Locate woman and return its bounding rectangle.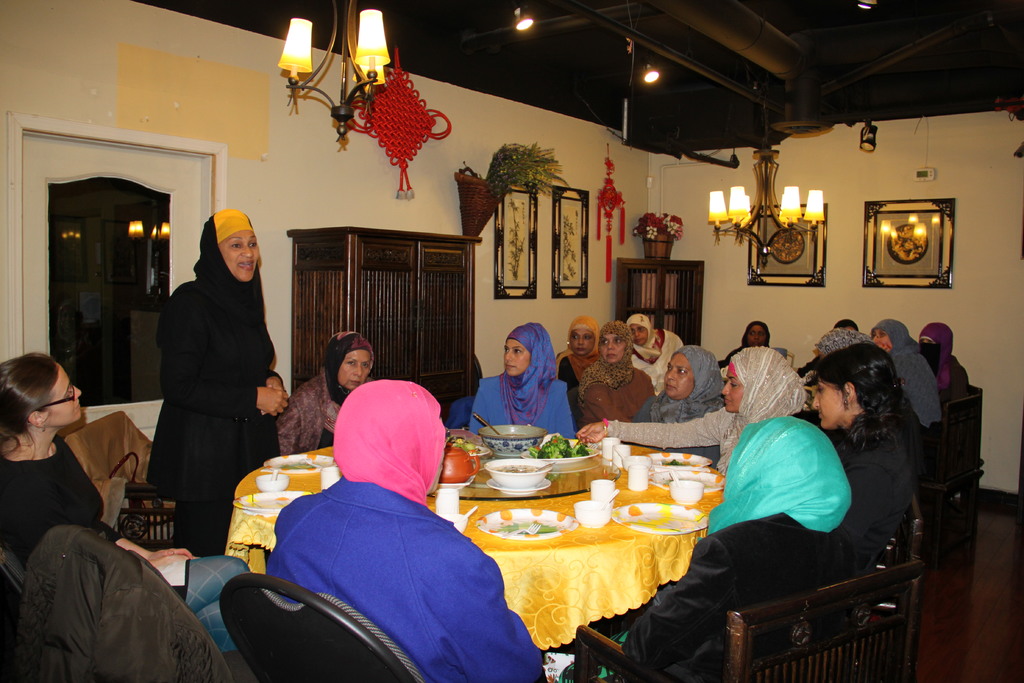
x1=611, y1=313, x2=688, y2=406.
